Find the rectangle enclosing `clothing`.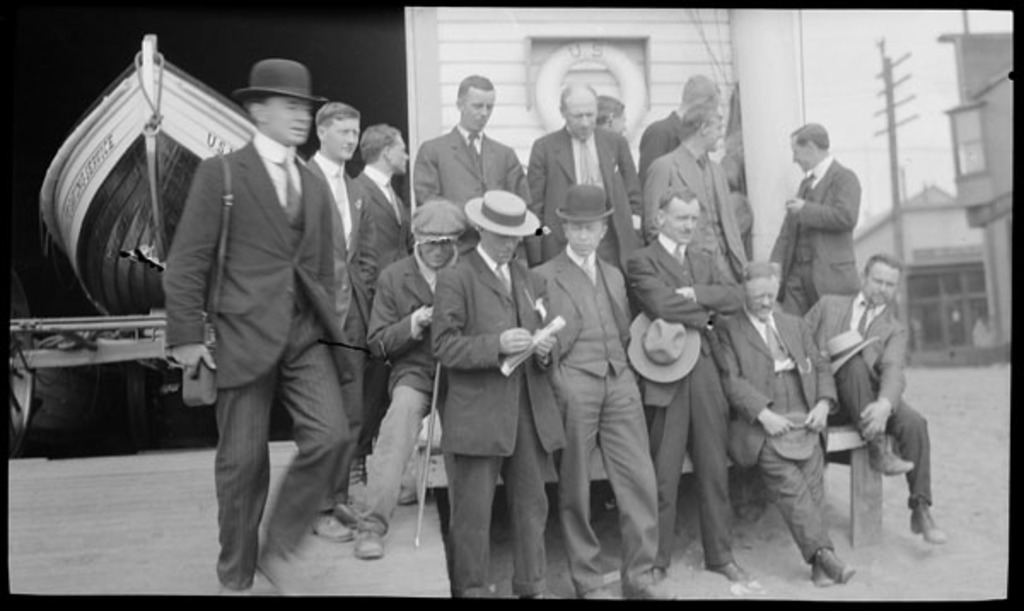
detection(418, 106, 526, 232).
